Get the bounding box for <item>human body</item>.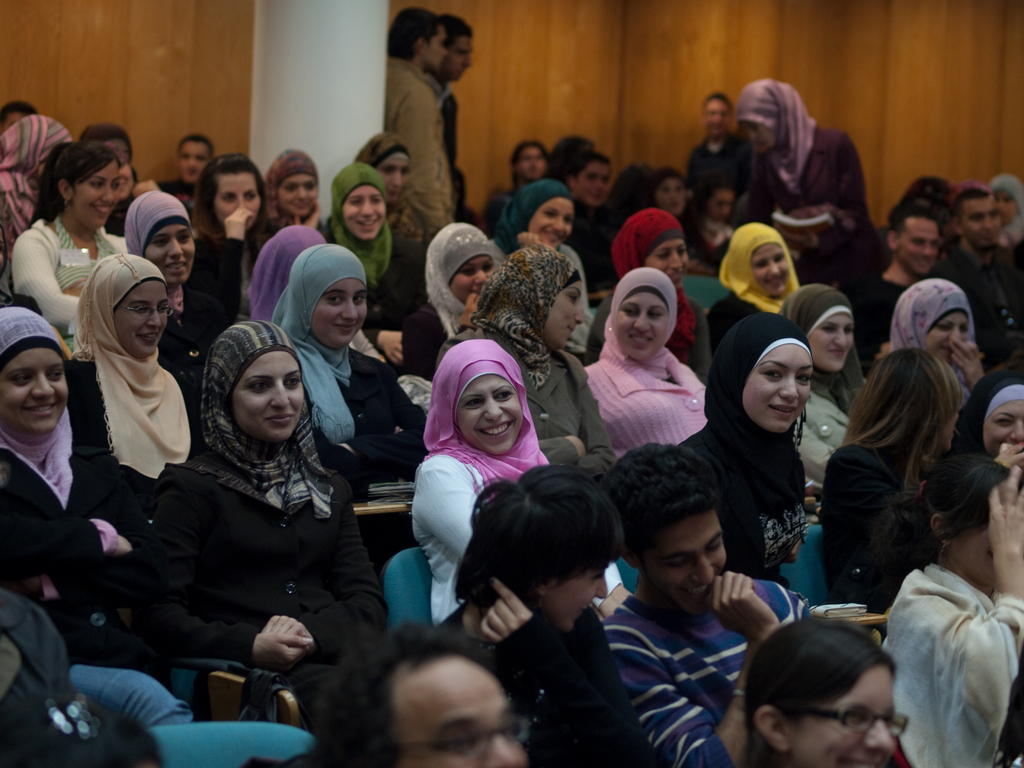
left=570, top=195, right=625, bottom=298.
